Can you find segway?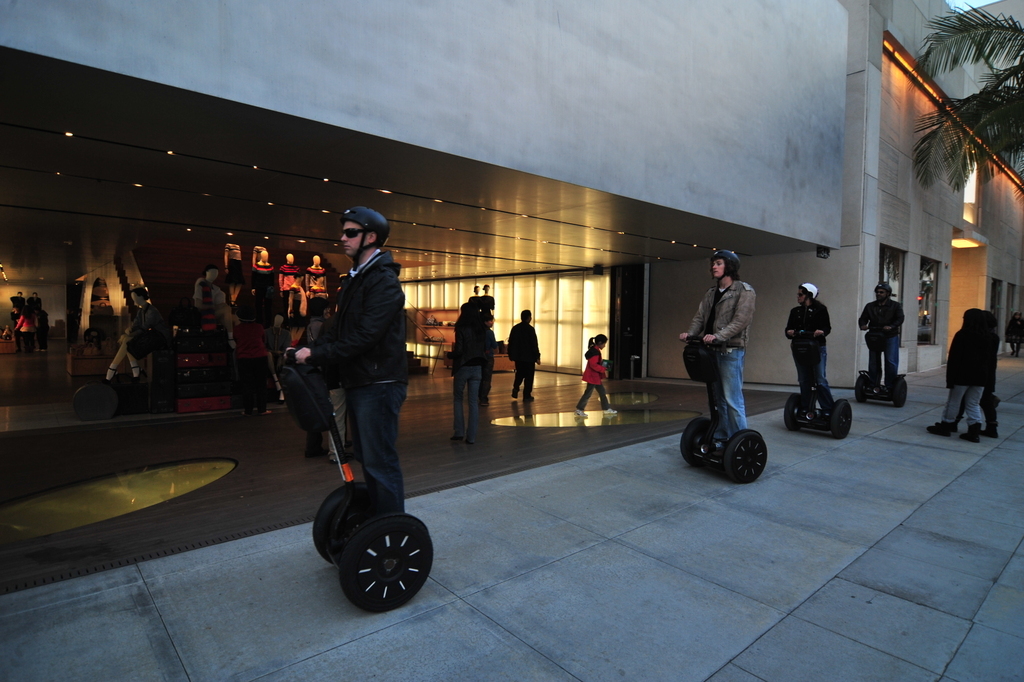
Yes, bounding box: Rect(675, 328, 770, 486).
